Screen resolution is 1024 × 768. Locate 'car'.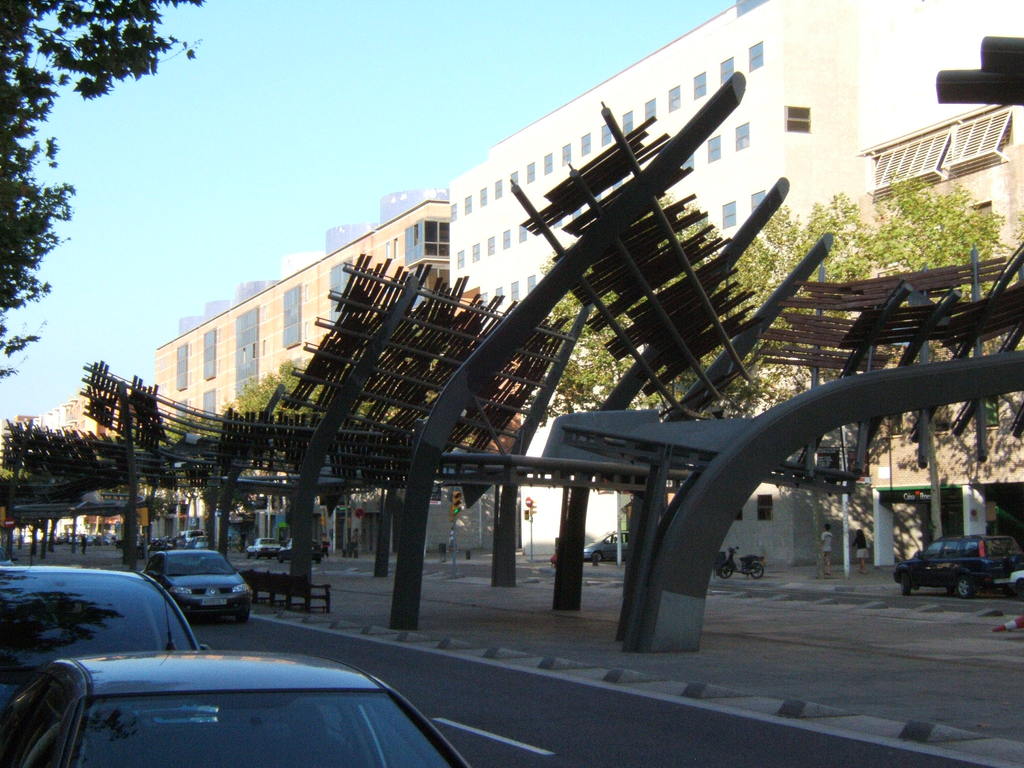
box=[0, 561, 209, 712].
